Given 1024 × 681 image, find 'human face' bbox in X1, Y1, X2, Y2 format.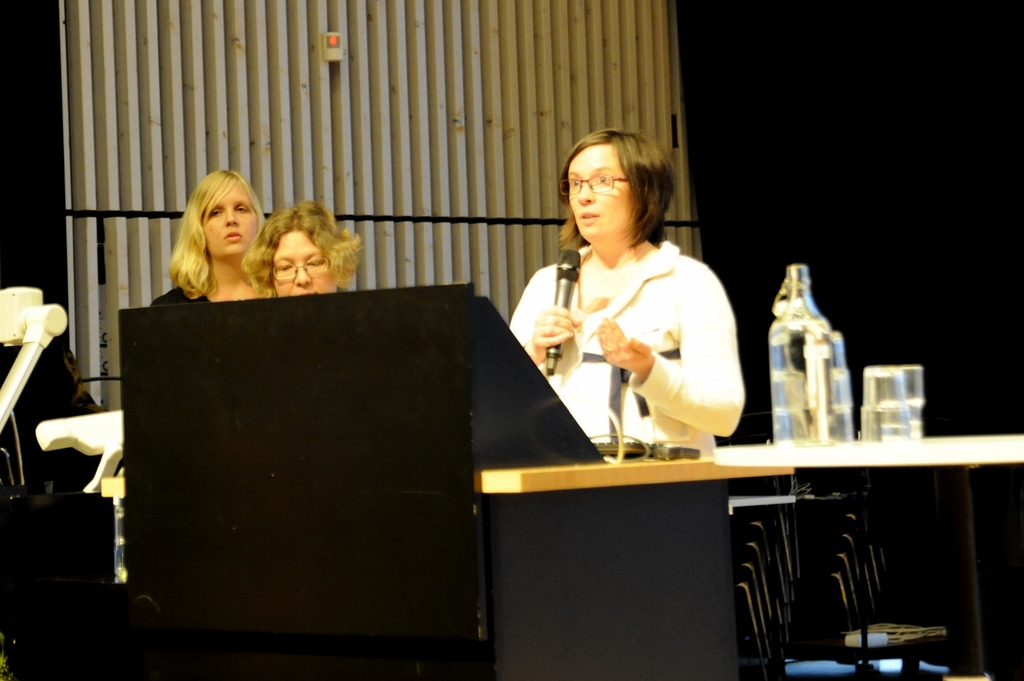
565, 149, 632, 246.
